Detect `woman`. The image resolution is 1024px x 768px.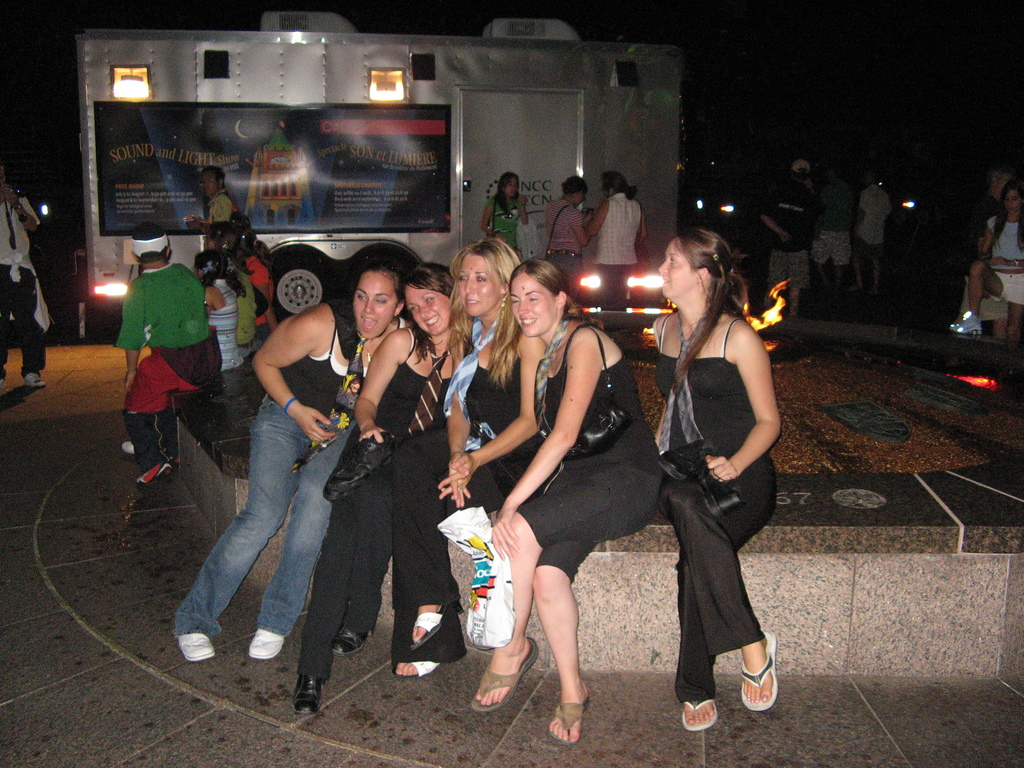
(left=472, top=257, right=673, bottom=740).
